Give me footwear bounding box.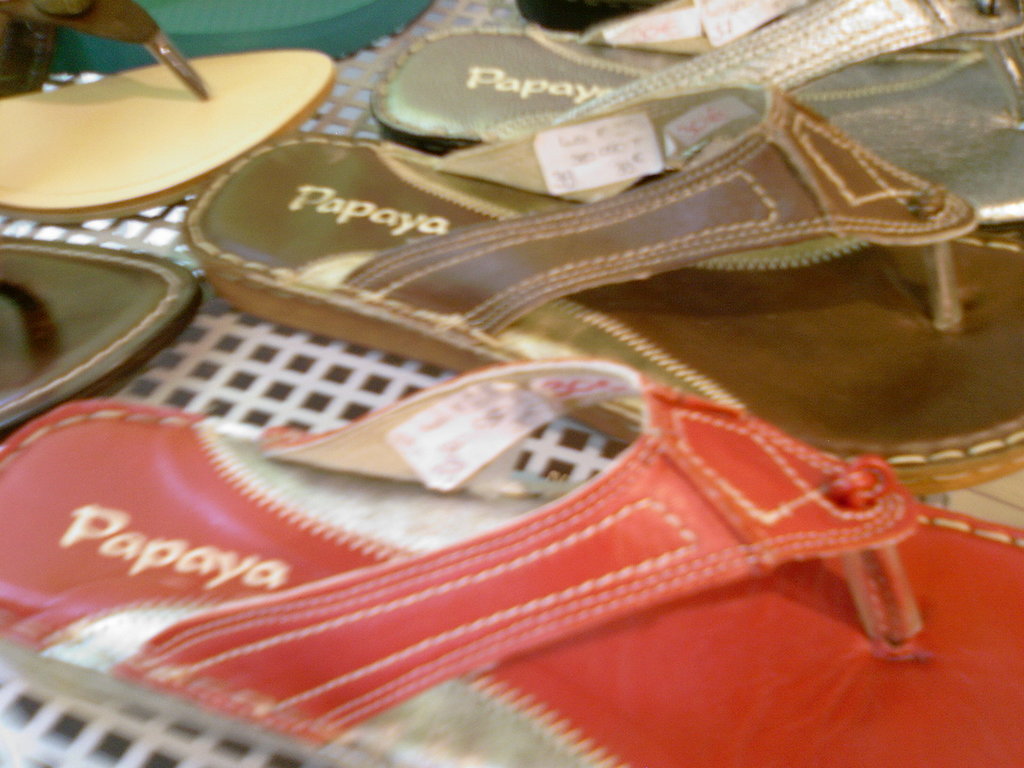
box(0, 221, 206, 436).
